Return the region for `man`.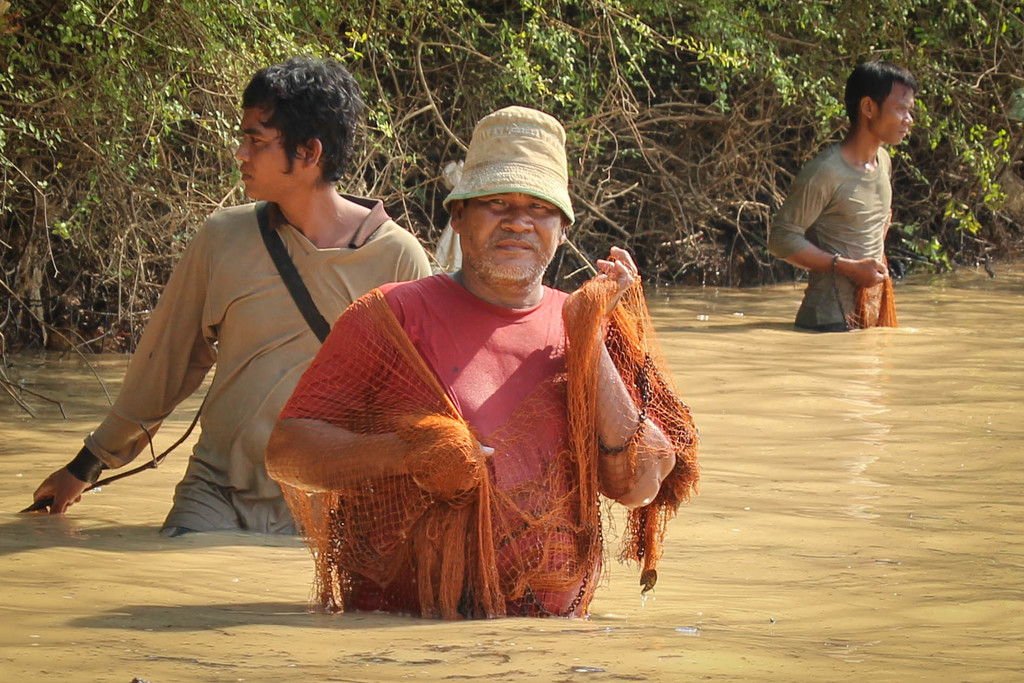
box(772, 76, 923, 337).
